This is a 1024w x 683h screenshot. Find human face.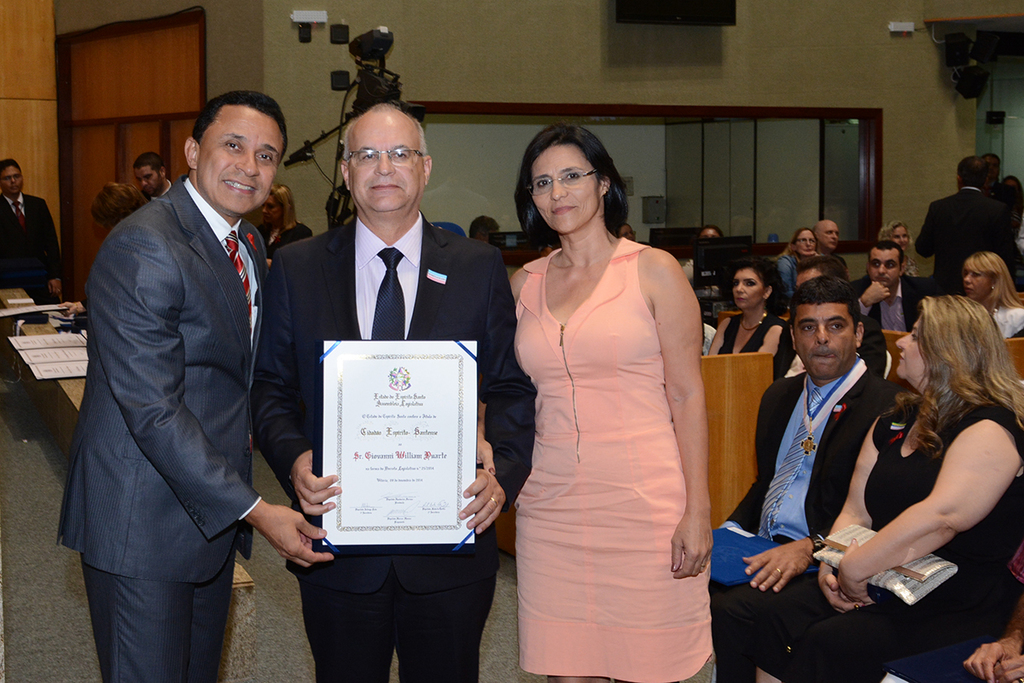
Bounding box: [x1=0, y1=171, x2=22, y2=193].
